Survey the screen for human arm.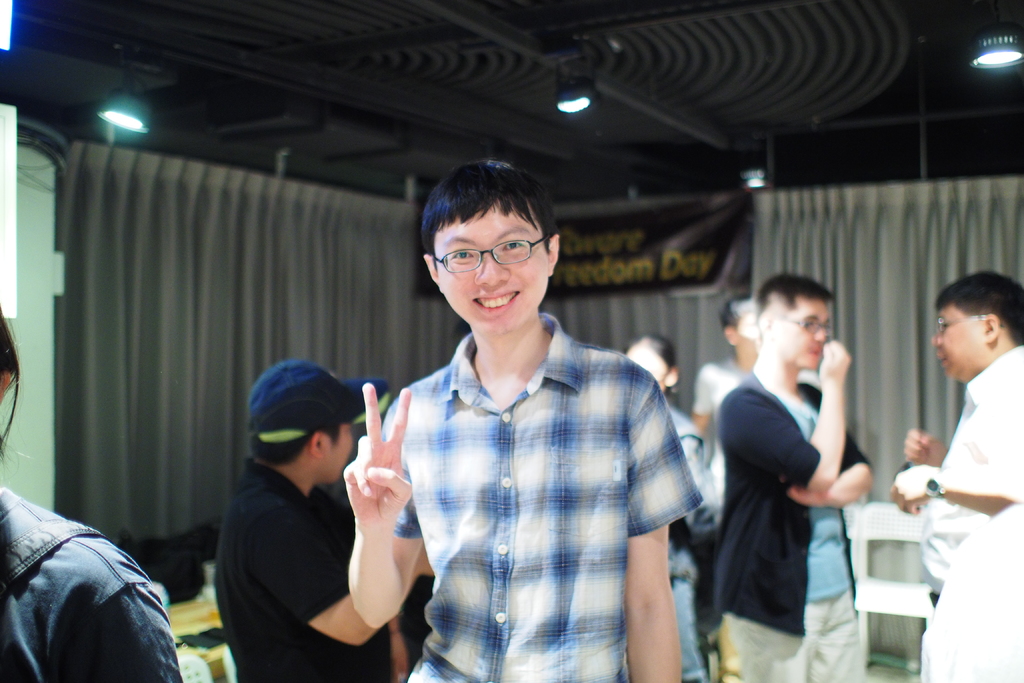
Survey found: locate(243, 506, 387, 646).
